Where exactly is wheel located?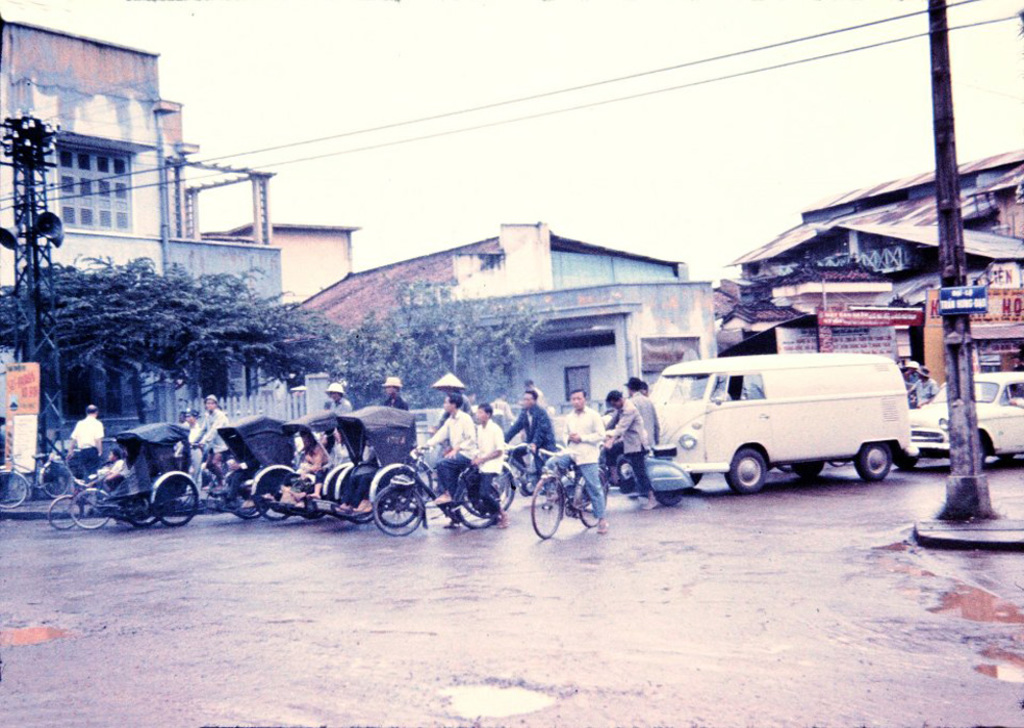
Its bounding box is Rect(299, 512, 323, 518).
